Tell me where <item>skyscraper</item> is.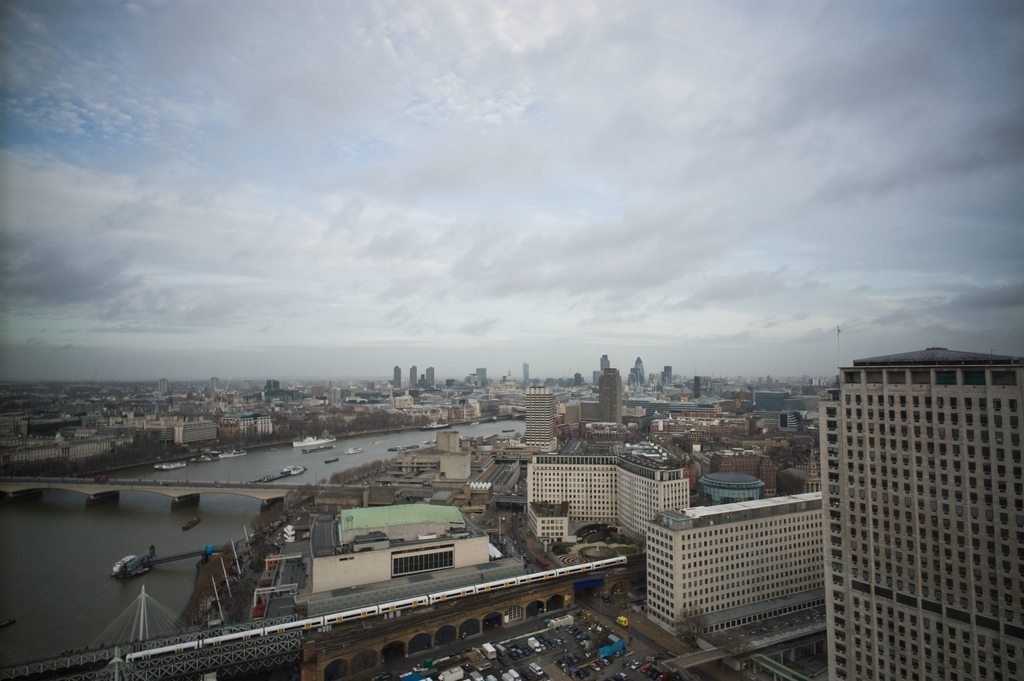
<item>skyscraper</item> is at select_region(523, 362, 531, 391).
